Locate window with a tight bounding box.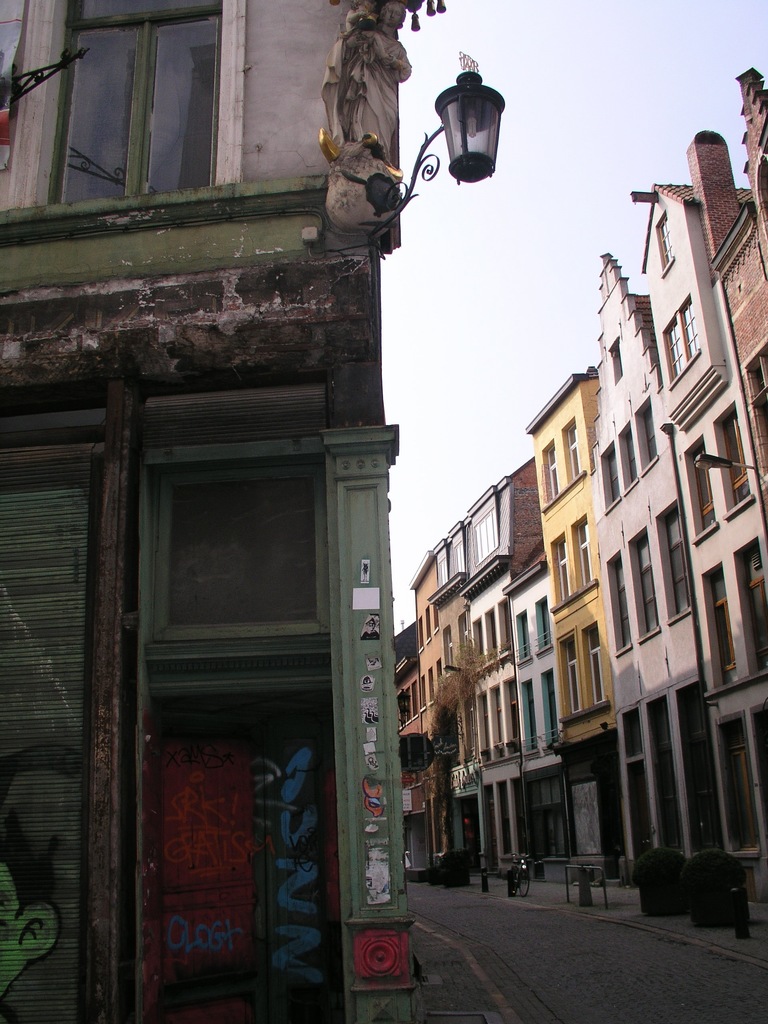
520,680,542,743.
